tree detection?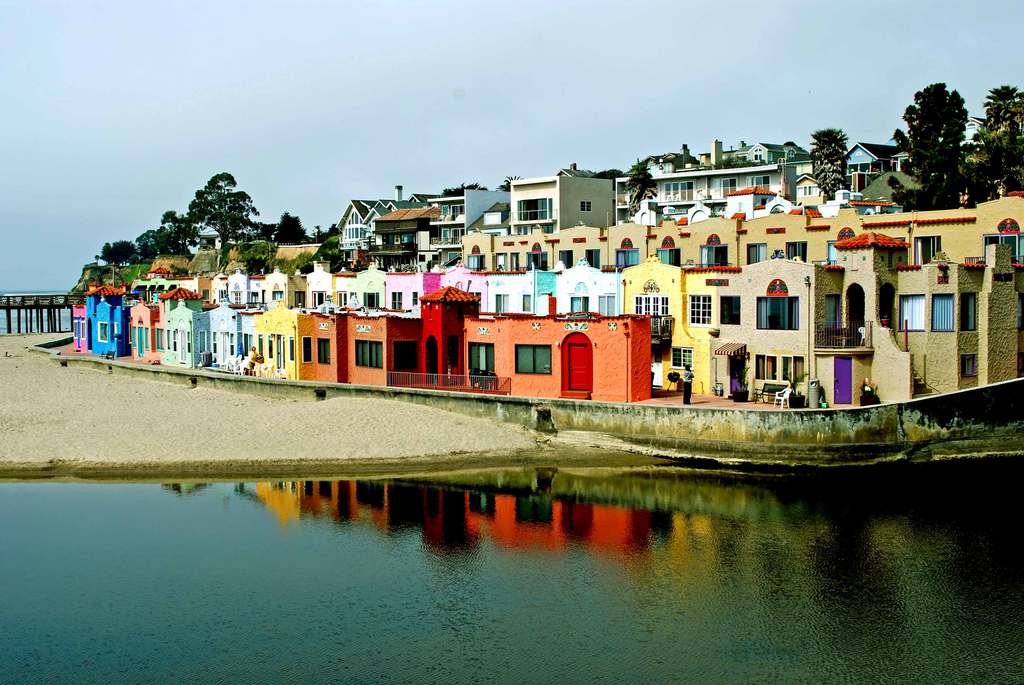
x1=264, y1=211, x2=305, y2=245
